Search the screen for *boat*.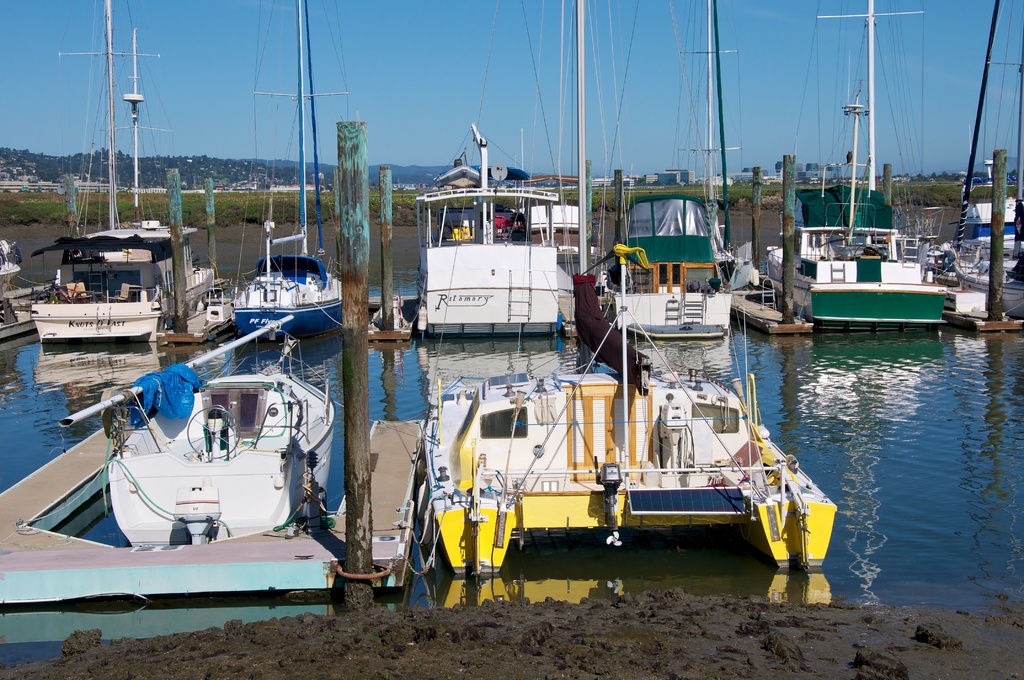
Found at box(229, 4, 343, 341).
